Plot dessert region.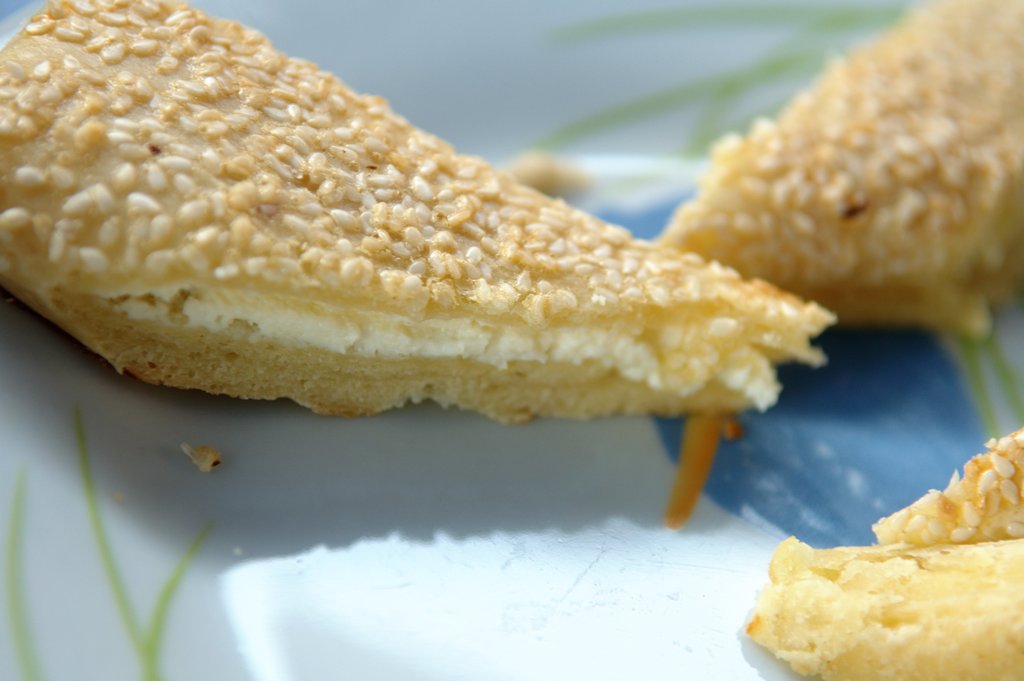
Plotted at x1=871, y1=433, x2=1023, y2=543.
